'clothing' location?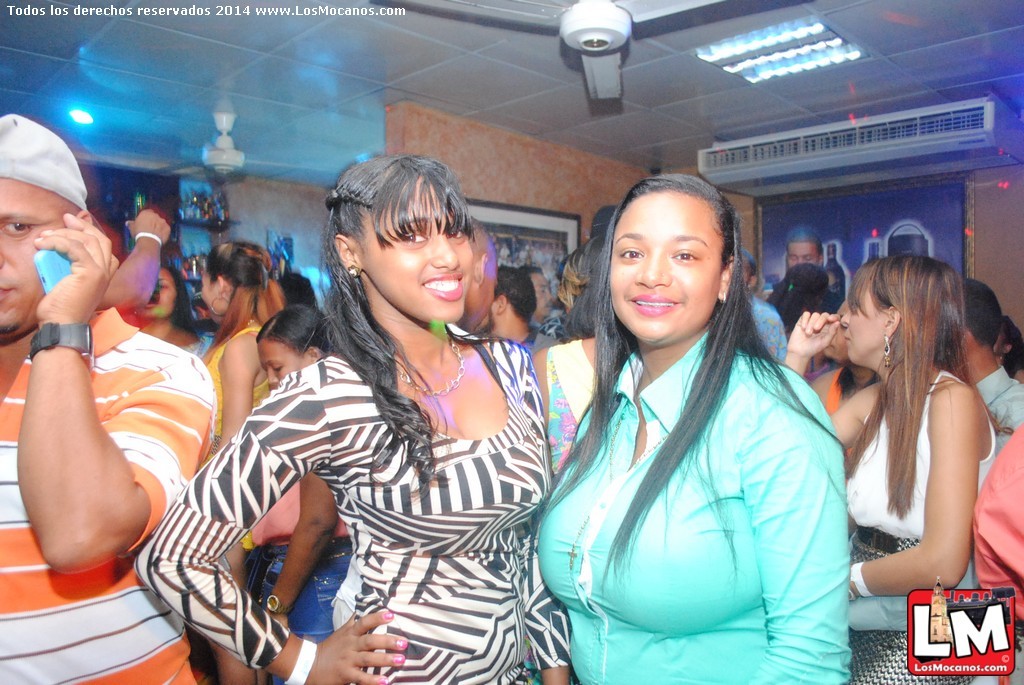
locate(538, 262, 862, 668)
